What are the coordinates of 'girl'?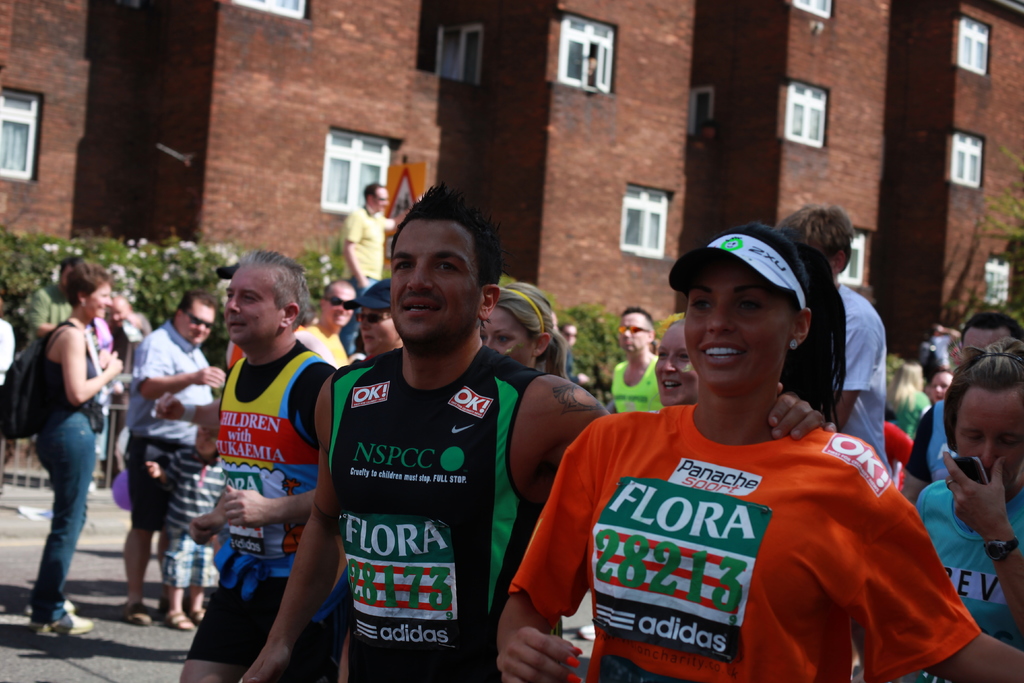
22, 258, 113, 638.
